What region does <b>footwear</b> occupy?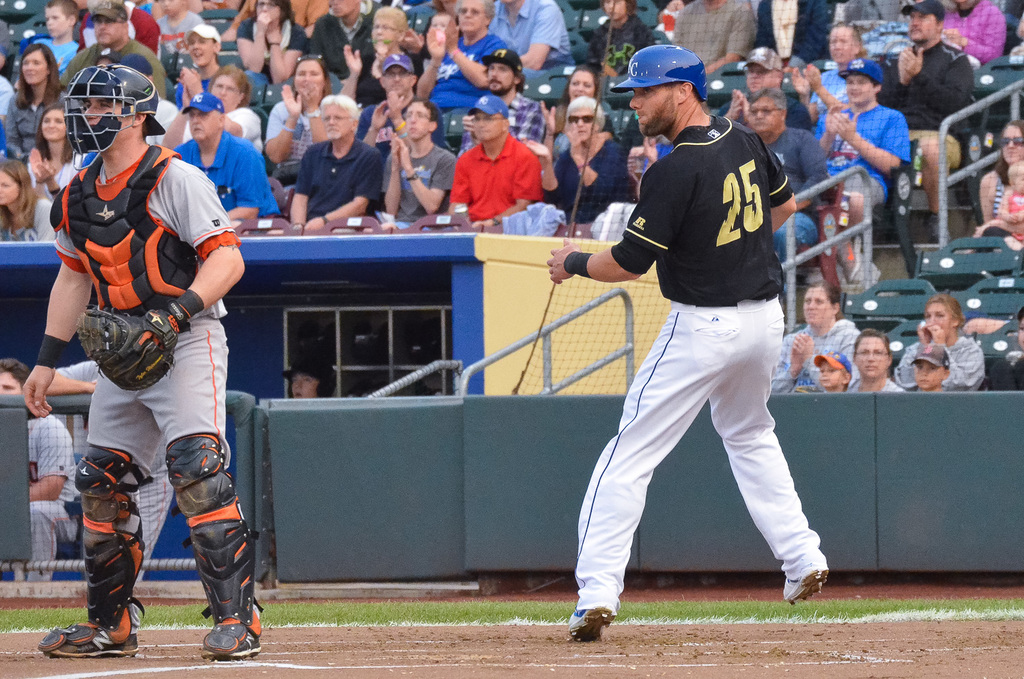
pyautogui.locateOnScreen(184, 591, 253, 660).
